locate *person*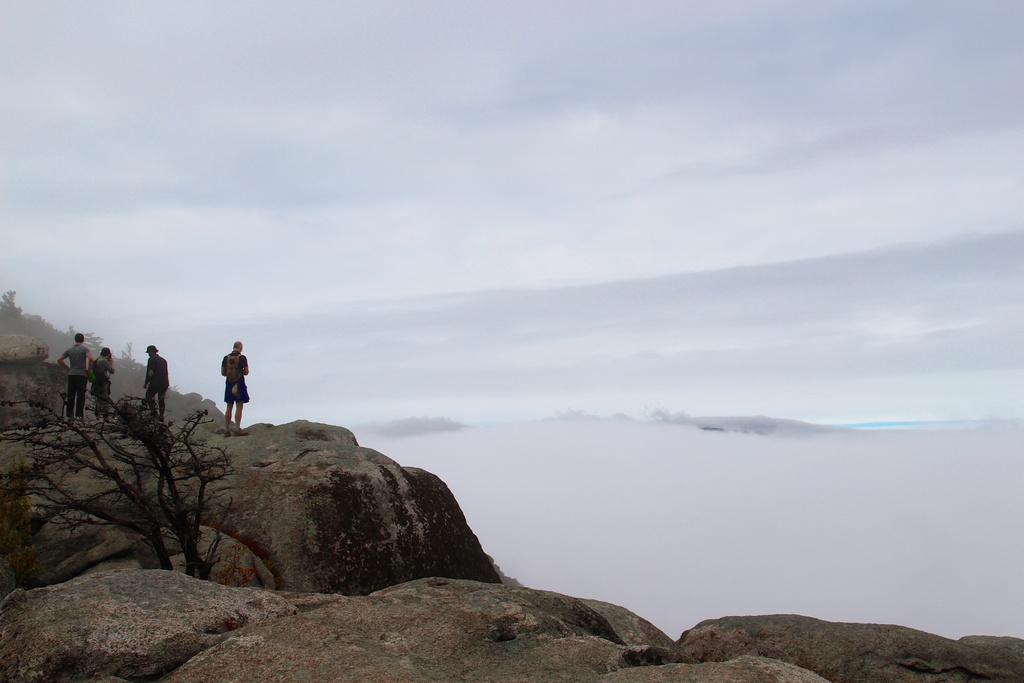
crop(86, 346, 109, 421)
